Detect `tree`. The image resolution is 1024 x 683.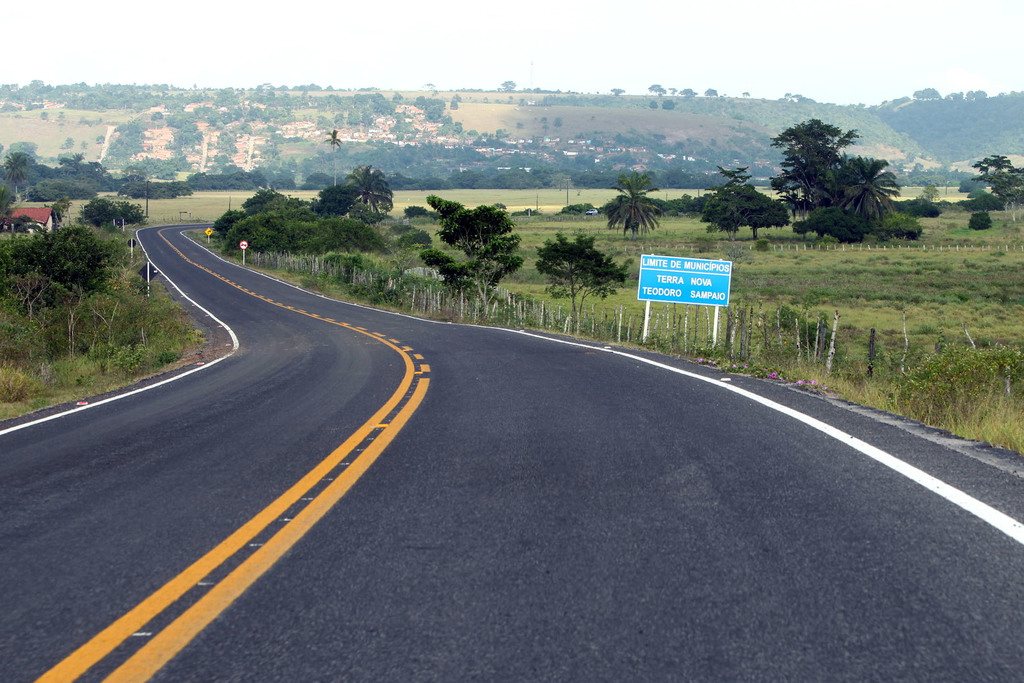
(x1=548, y1=233, x2=611, y2=320).
